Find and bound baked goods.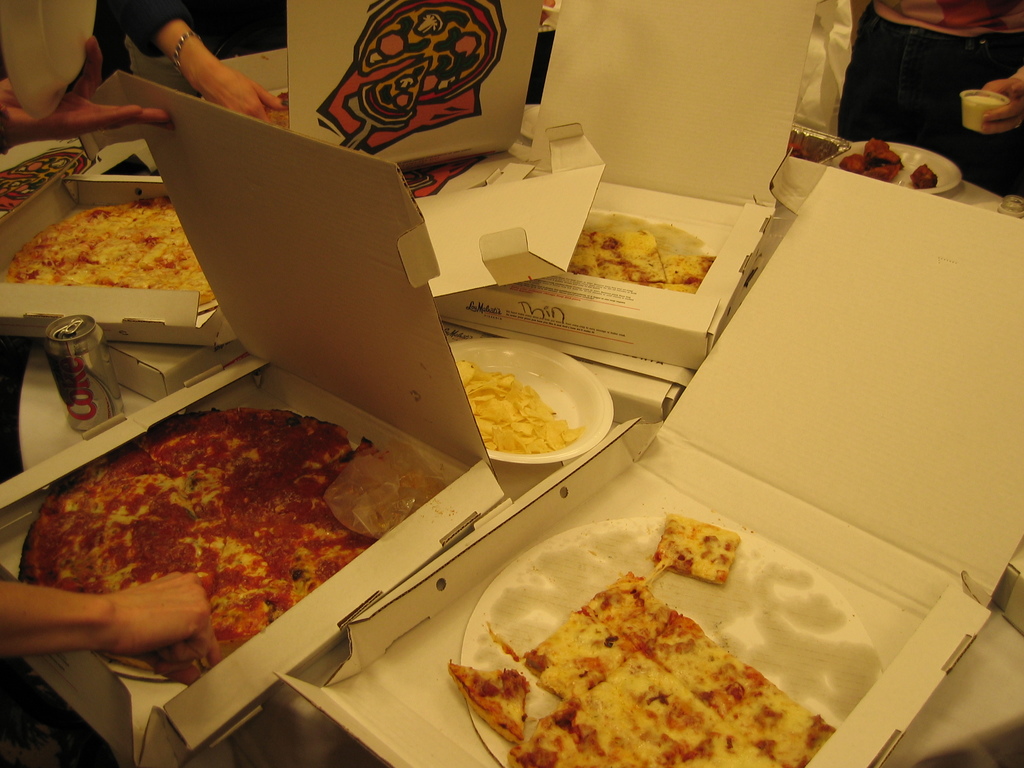
Bound: bbox=(906, 163, 935, 188).
